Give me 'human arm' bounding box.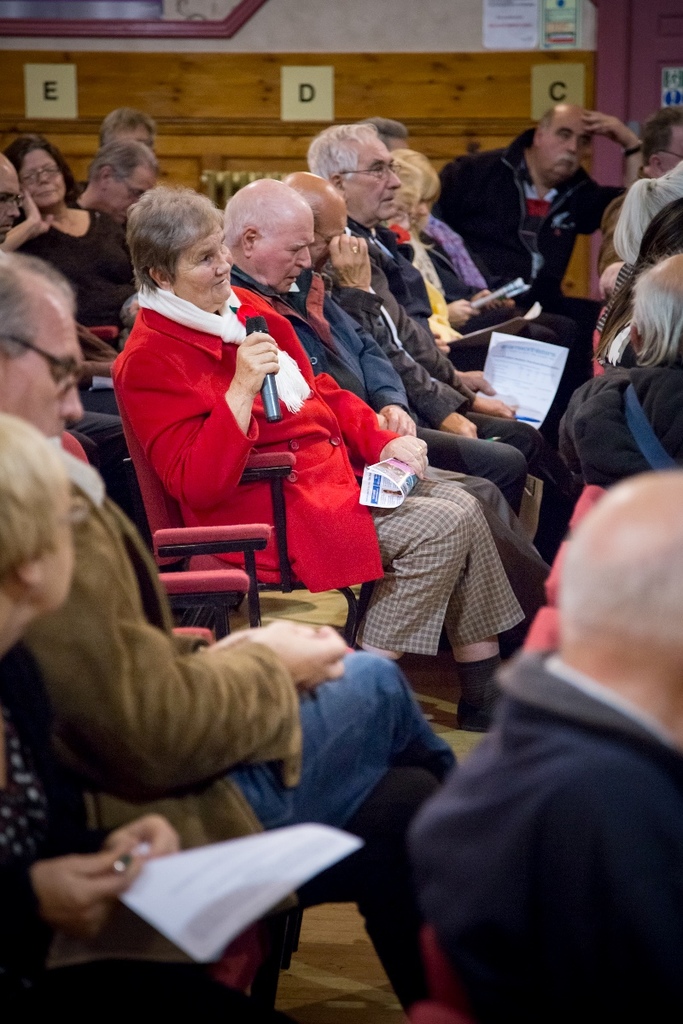
(101,812,184,857).
